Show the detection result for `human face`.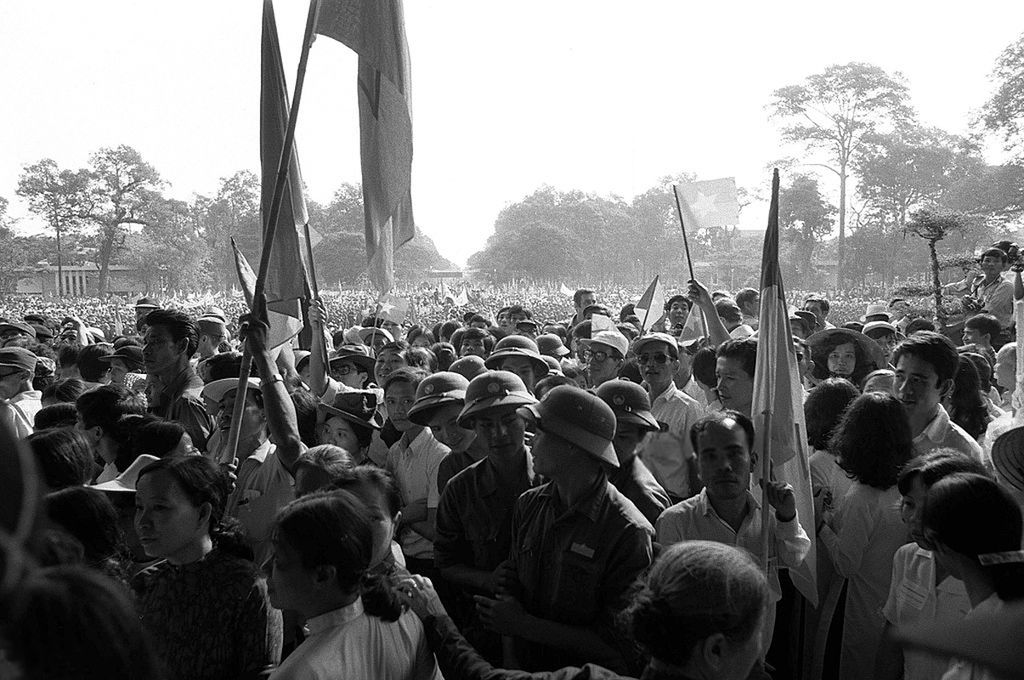
(left=668, top=303, right=689, bottom=324).
